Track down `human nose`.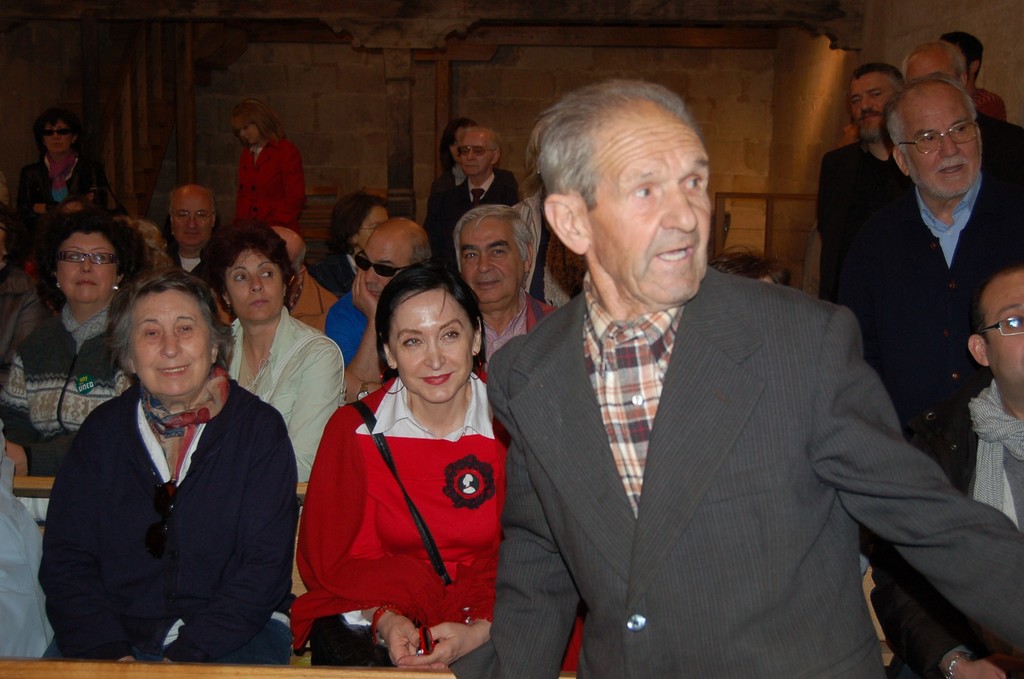
Tracked to {"left": 940, "top": 132, "right": 957, "bottom": 158}.
